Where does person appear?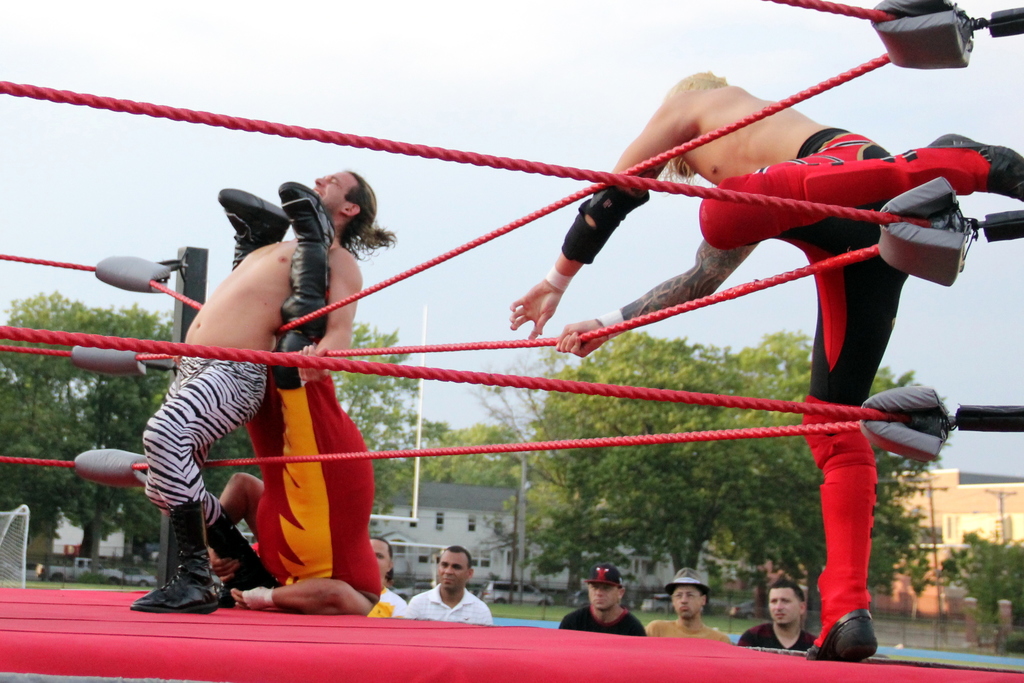
Appears at BBox(558, 565, 647, 638).
